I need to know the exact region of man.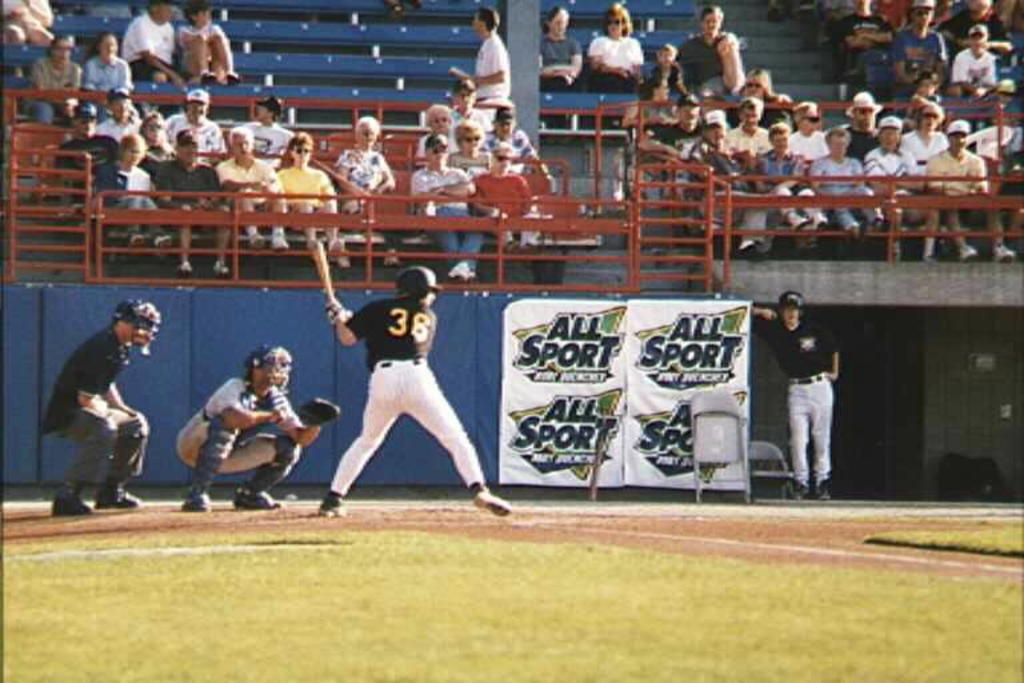
Region: pyautogui.locateOnScreen(172, 343, 317, 514).
